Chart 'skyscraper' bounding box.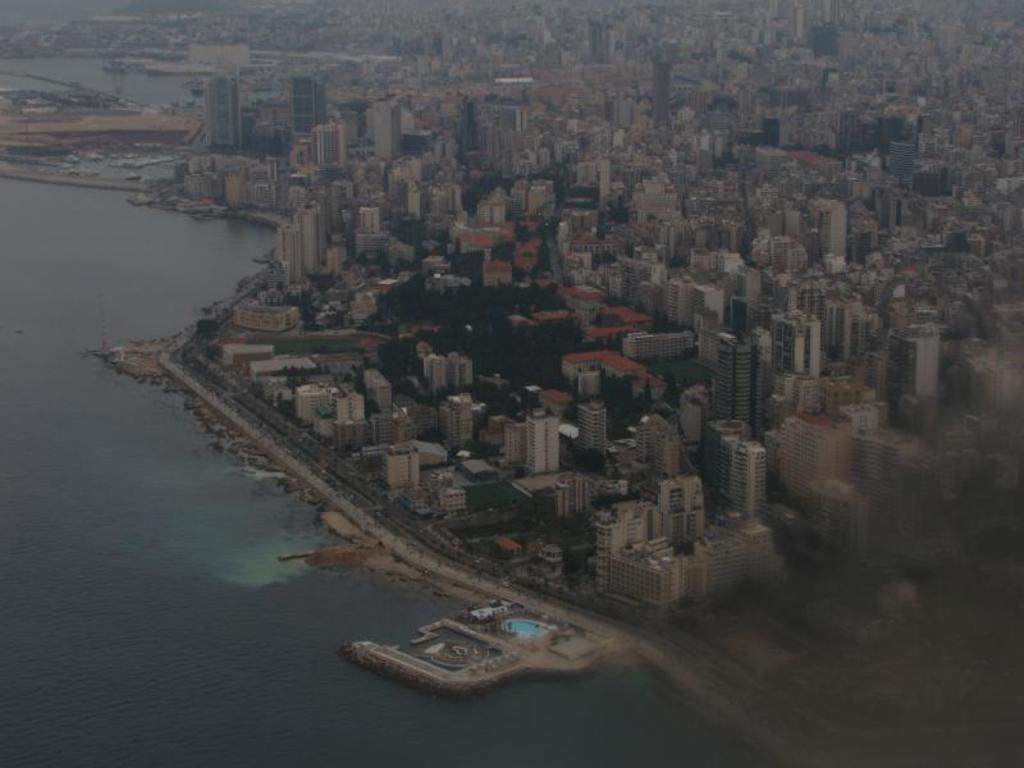
Charted: detection(516, 111, 527, 136).
